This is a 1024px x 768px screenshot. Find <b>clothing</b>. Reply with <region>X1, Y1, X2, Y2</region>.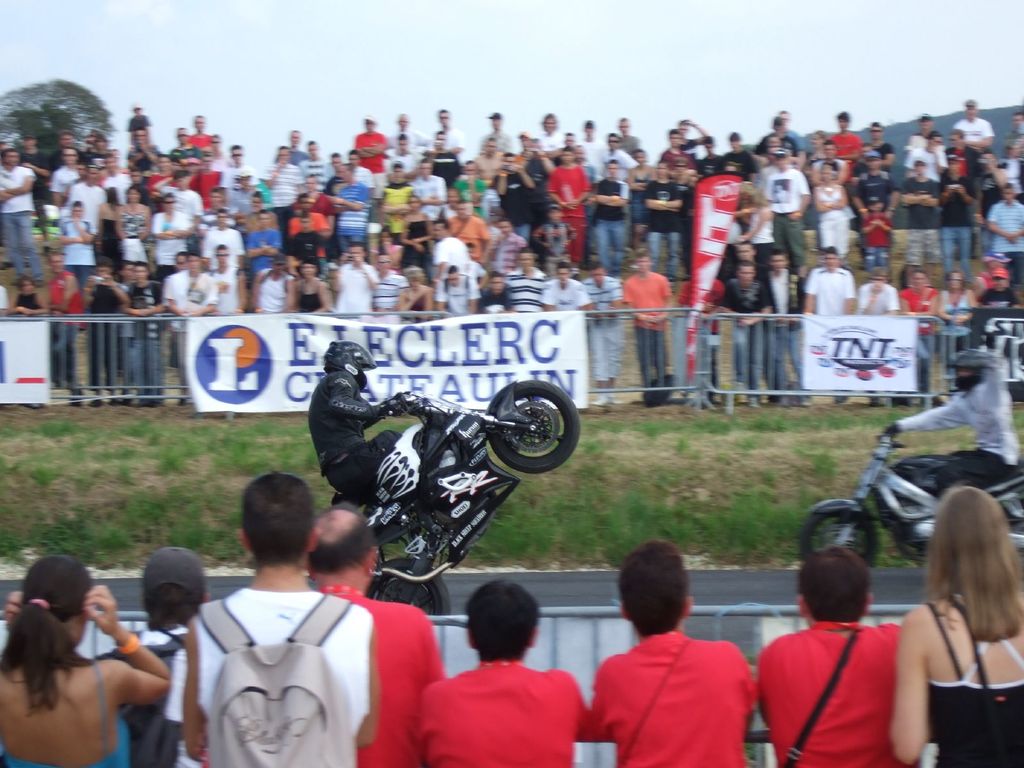
<region>548, 163, 586, 265</region>.
